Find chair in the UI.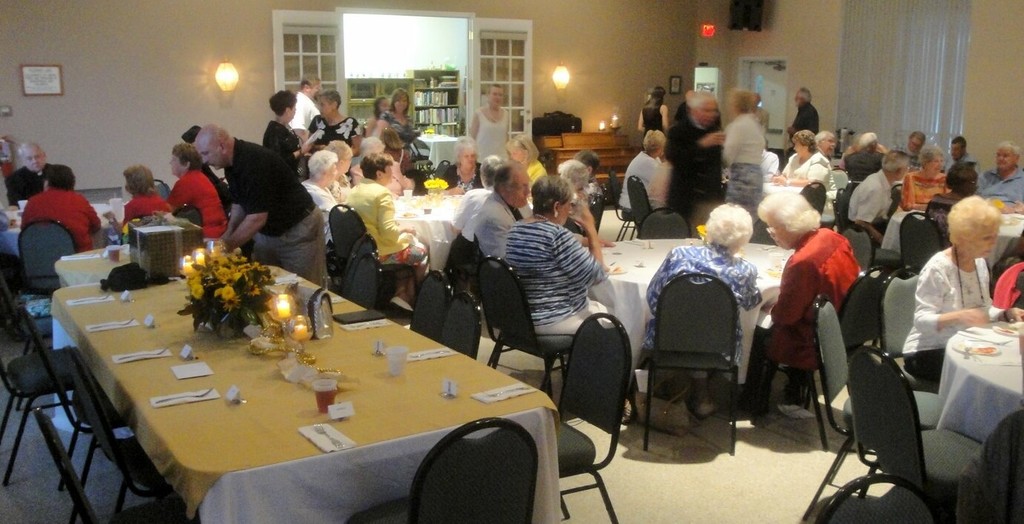
UI element at pyautogui.locateOnScreen(832, 189, 853, 225).
